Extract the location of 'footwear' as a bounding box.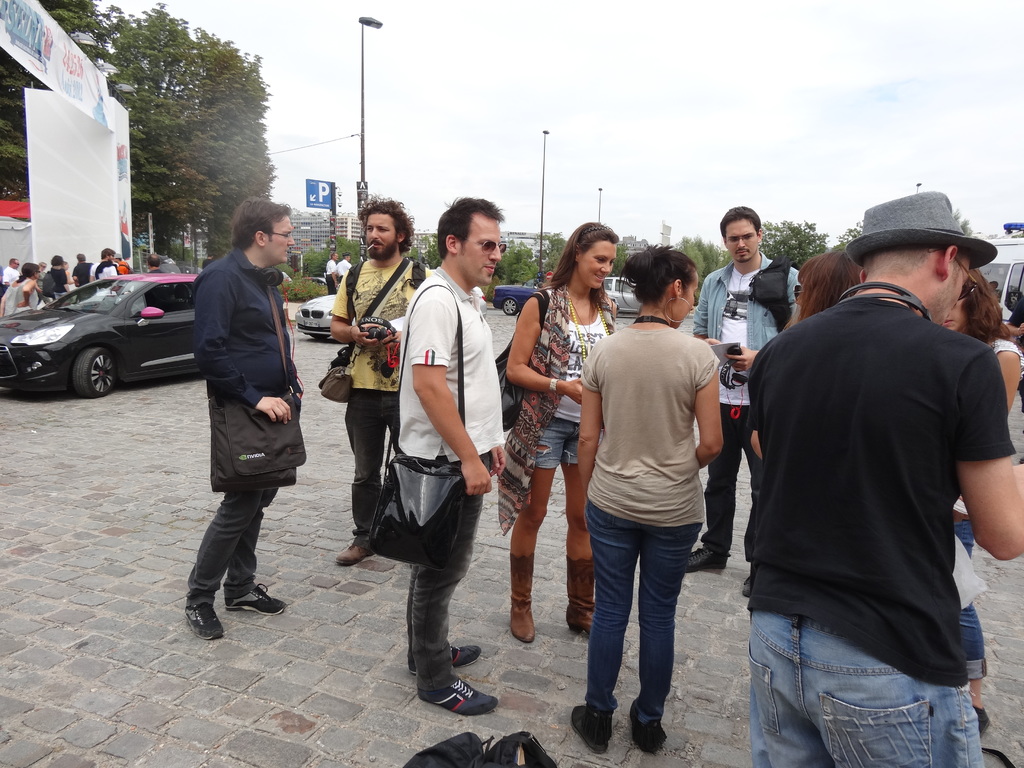
BBox(967, 702, 995, 744).
